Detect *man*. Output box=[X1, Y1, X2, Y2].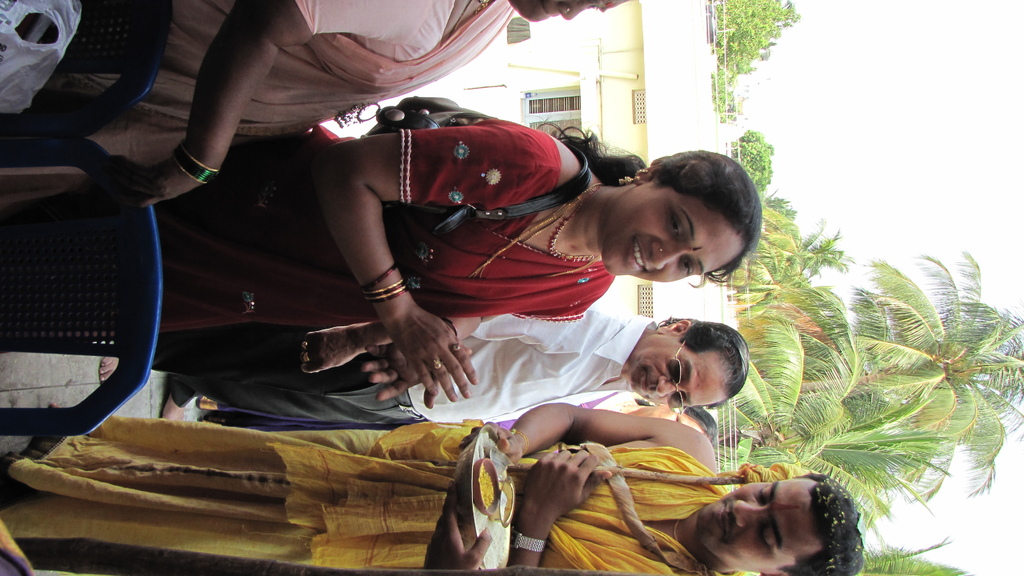
box=[99, 300, 746, 421].
